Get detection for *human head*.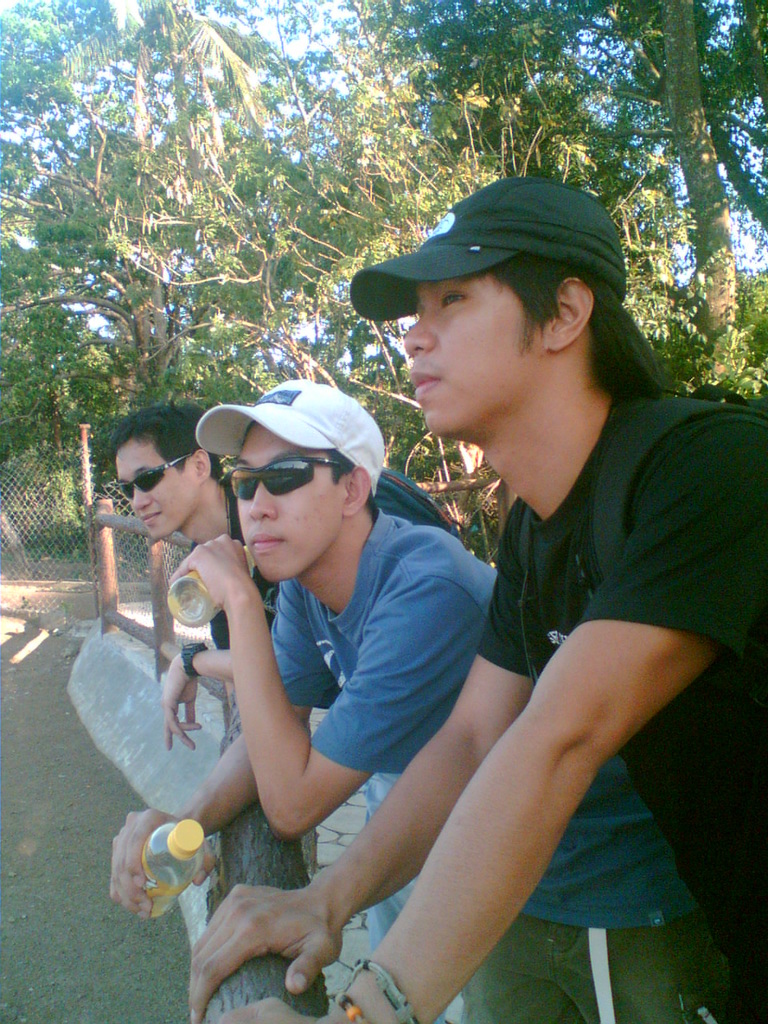
Detection: x1=201 y1=379 x2=394 y2=606.
